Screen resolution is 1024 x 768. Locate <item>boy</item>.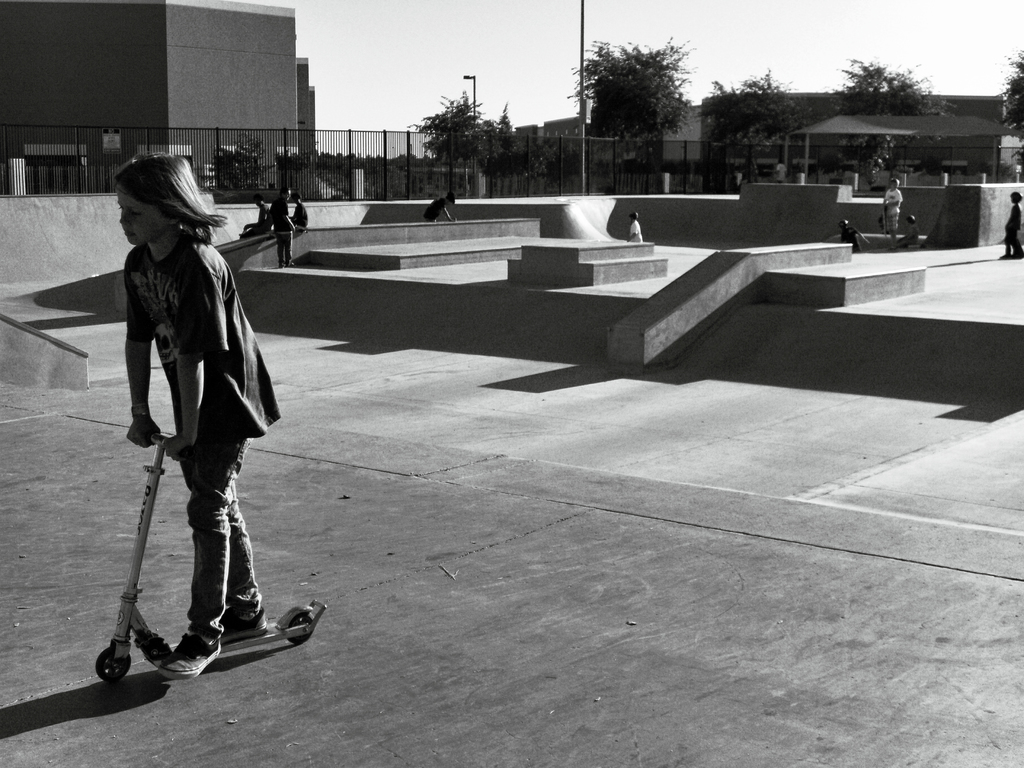
bbox=(271, 186, 301, 267).
